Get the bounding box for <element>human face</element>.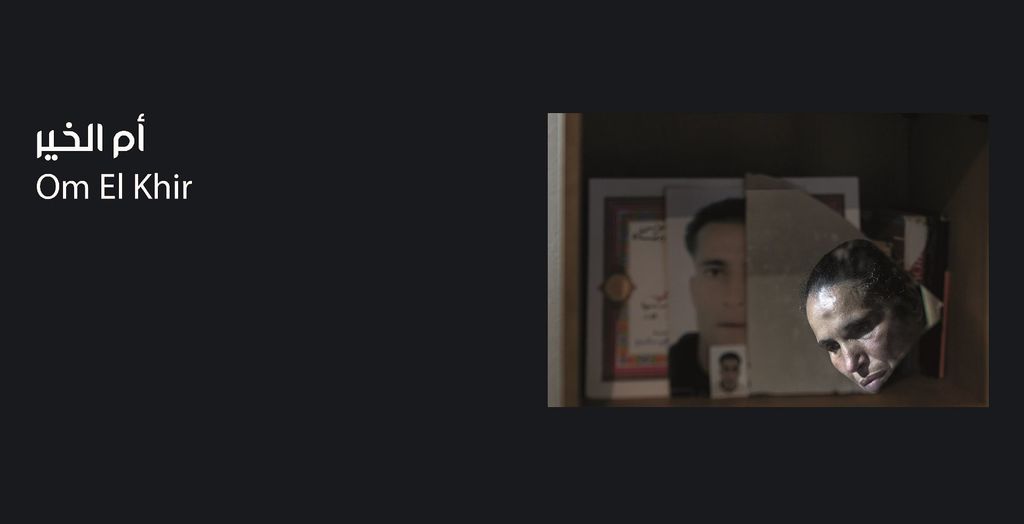
bbox=[805, 286, 914, 398].
